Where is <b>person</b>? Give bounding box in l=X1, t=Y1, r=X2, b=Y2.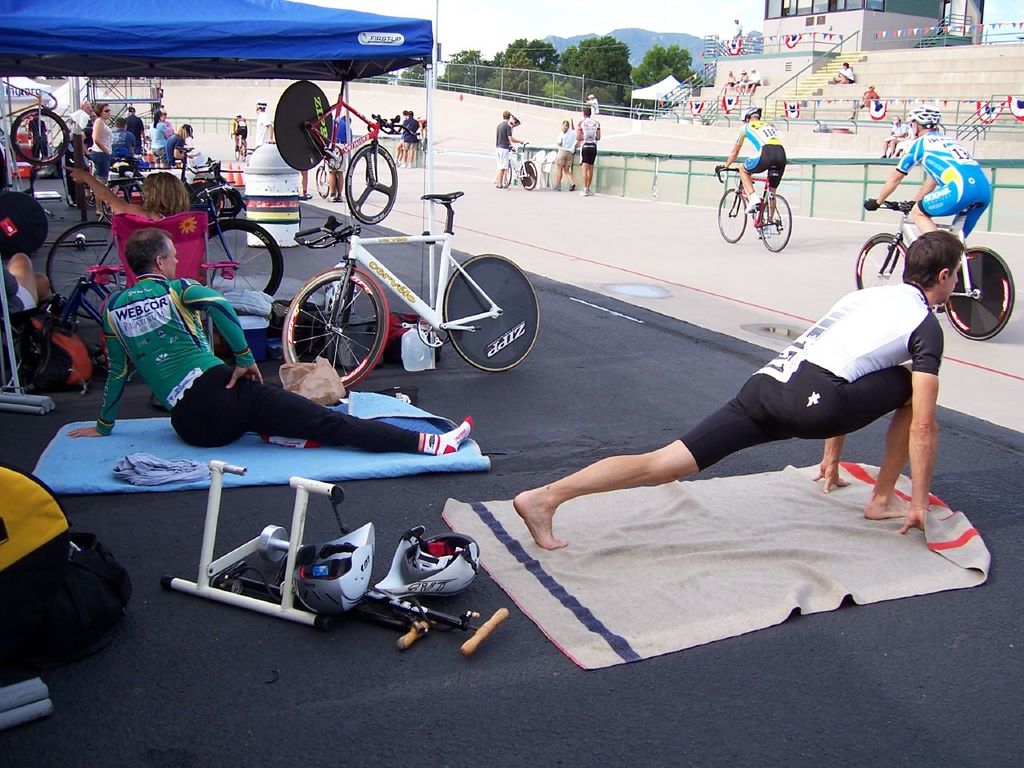
l=860, t=105, r=992, b=311.
